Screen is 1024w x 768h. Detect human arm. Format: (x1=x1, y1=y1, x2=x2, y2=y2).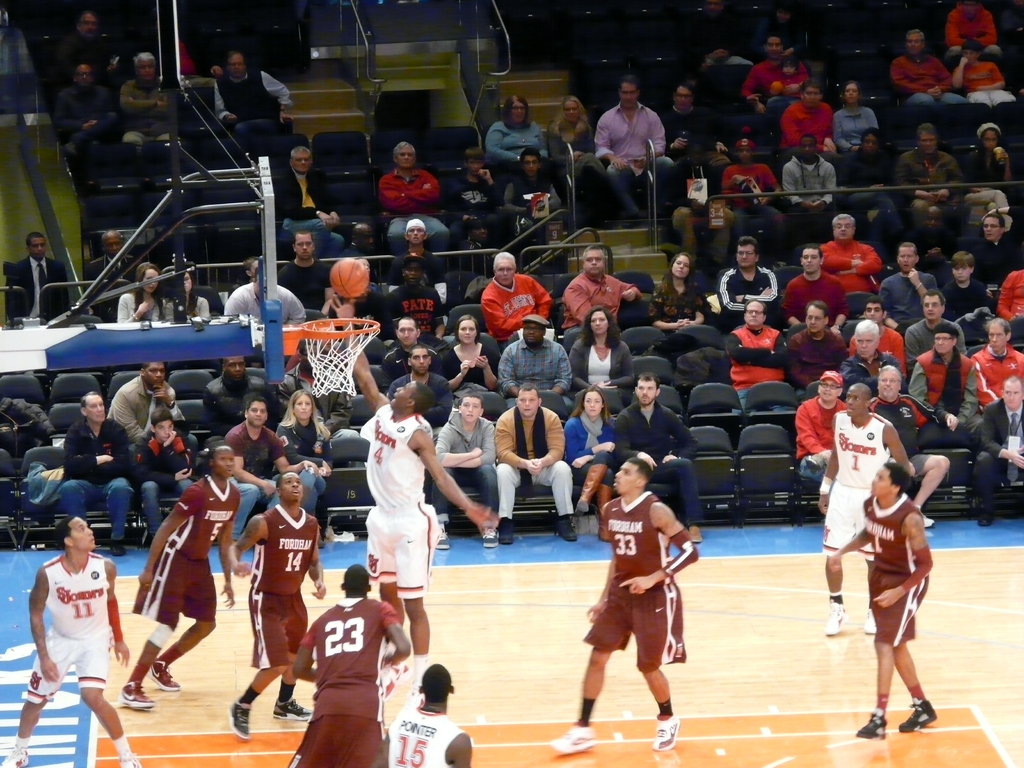
(x1=293, y1=632, x2=318, y2=681).
